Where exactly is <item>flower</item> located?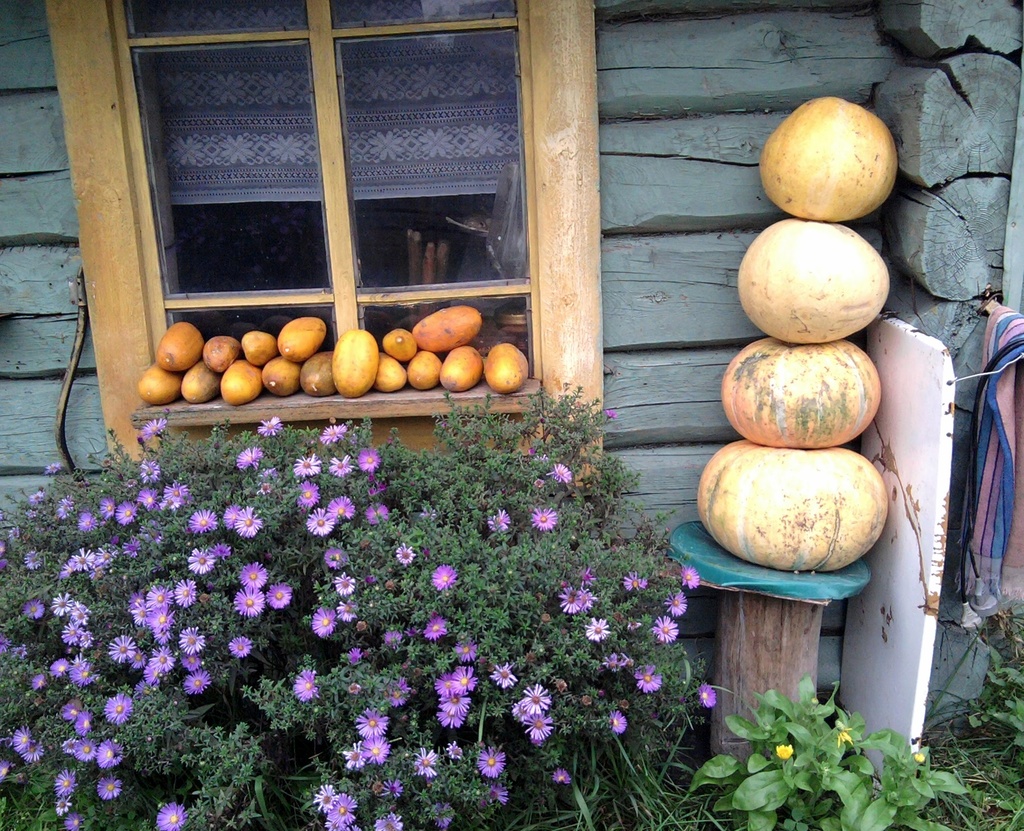
Its bounding box is rect(154, 802, 185, 830).
